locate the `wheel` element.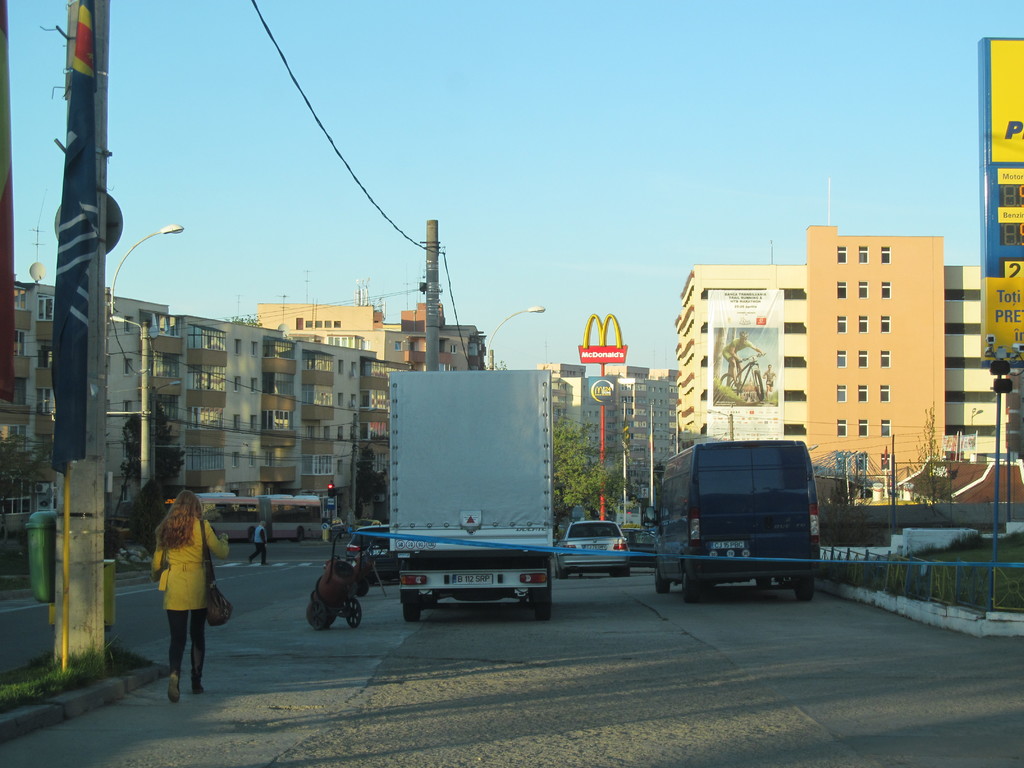
Element bbox: (left=753, top=574, right=772, bottom=586).
